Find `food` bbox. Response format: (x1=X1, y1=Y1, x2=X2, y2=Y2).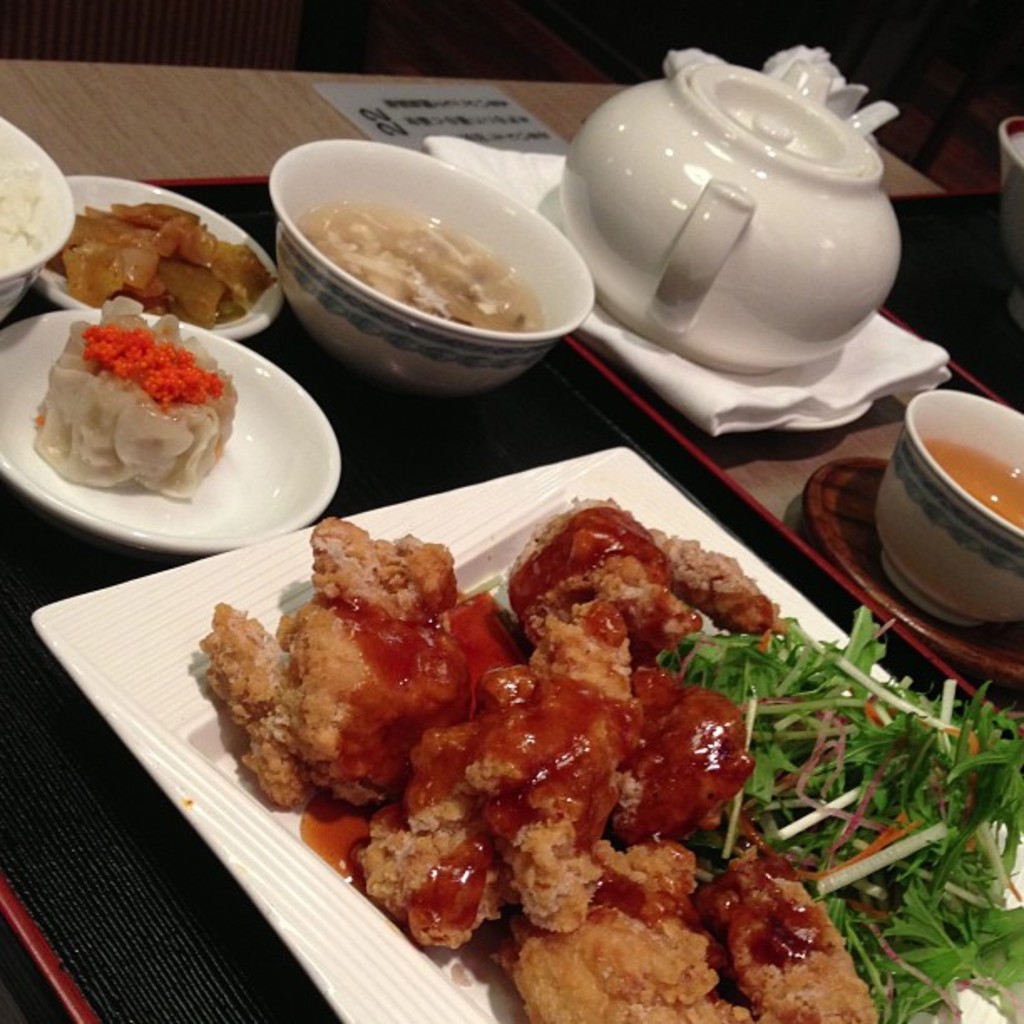
(x1=0, y1=147, x2=52, y2=286).
